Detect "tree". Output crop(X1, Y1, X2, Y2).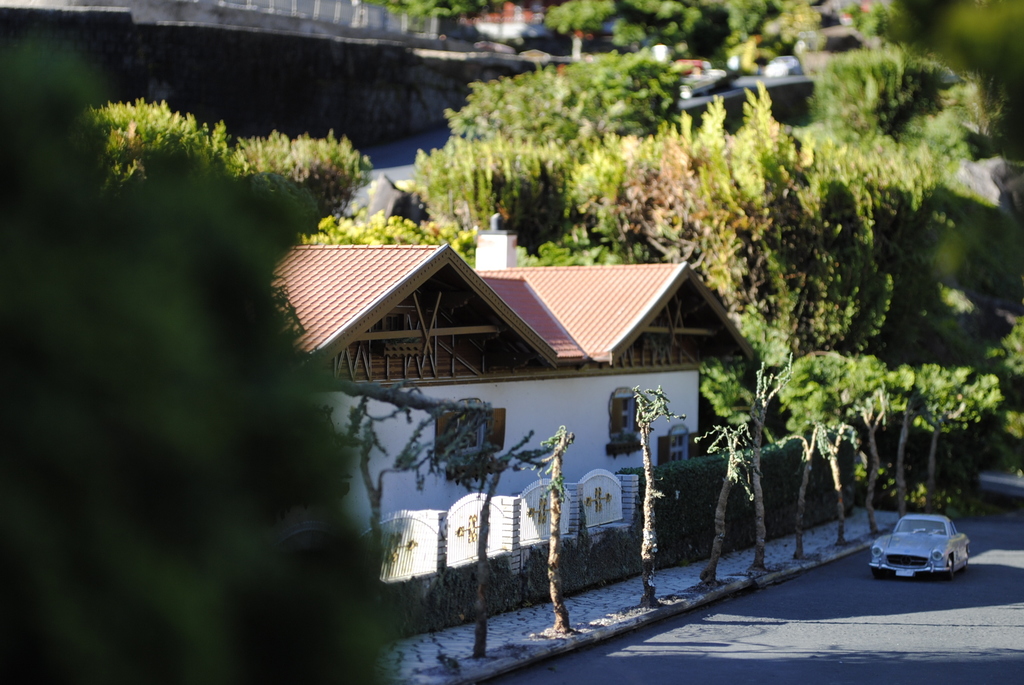
crop(831, 0, 1023, 126).
